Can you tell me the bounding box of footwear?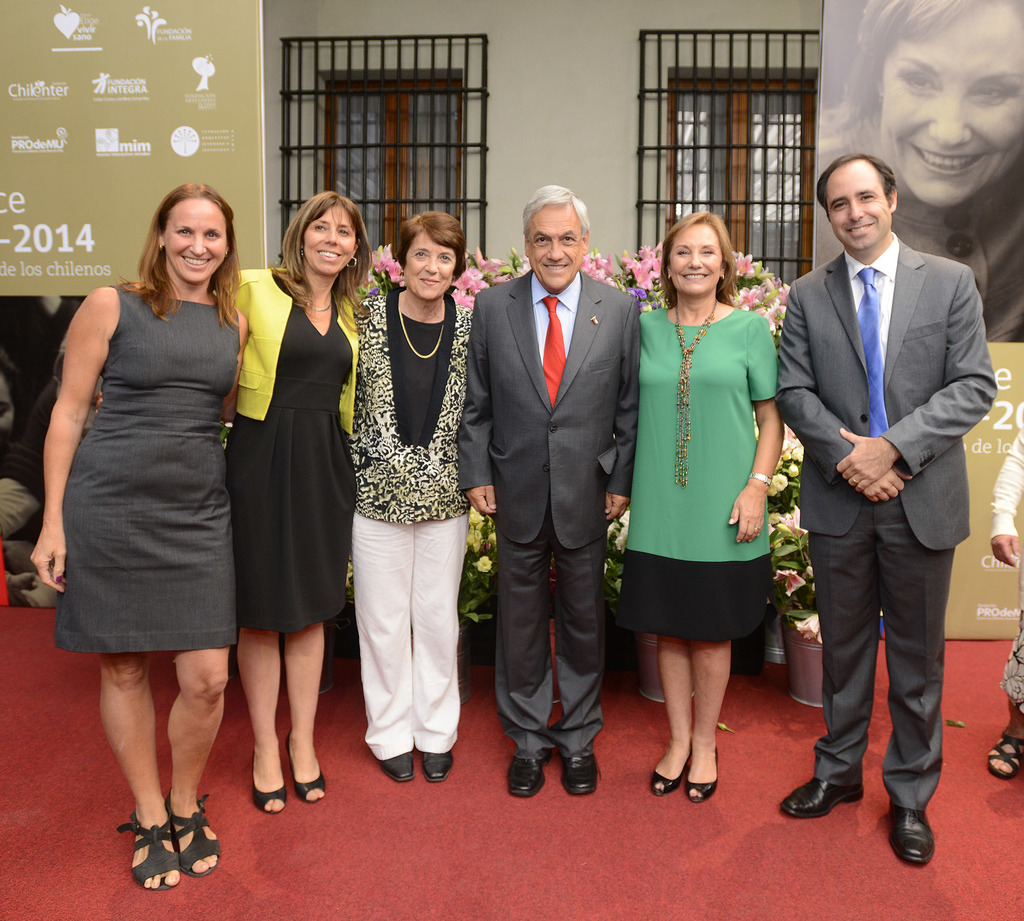
bbox=[986, 732, 1023, 781].
